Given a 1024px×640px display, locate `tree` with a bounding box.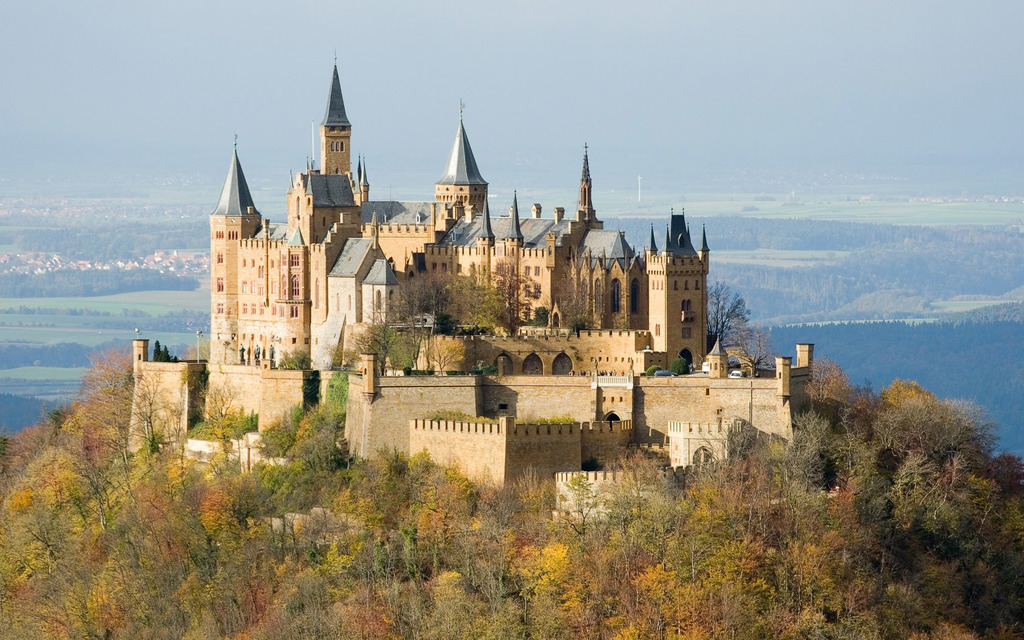
Located: x1=230, y1=524, x2=305, y2=579.
